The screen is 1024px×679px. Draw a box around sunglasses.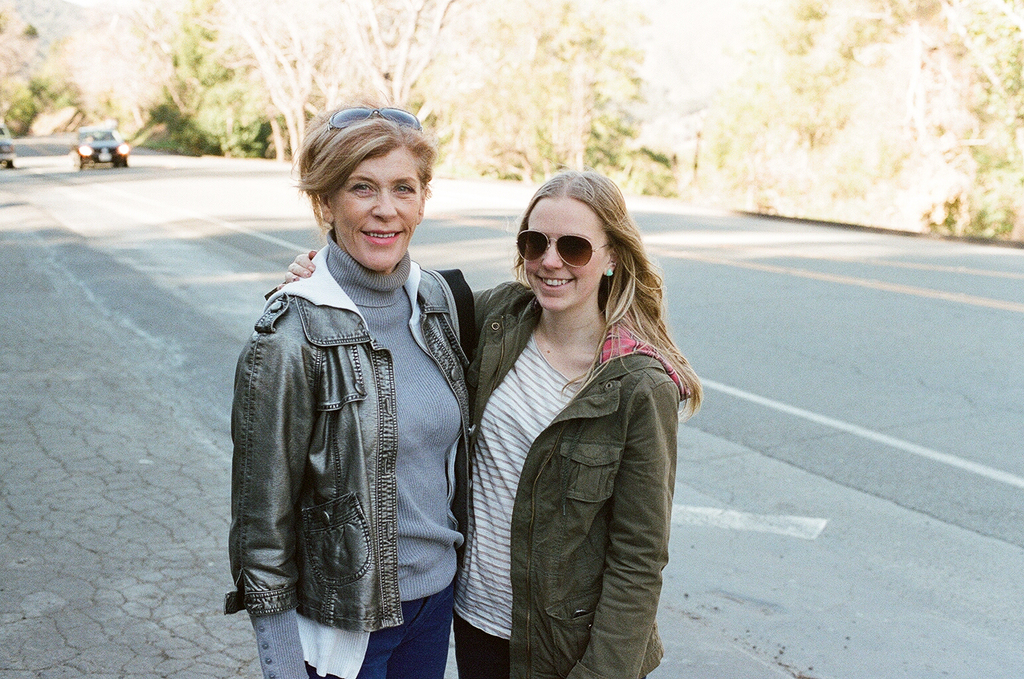
x1=329 y1=104 x2=420 y2=131.
